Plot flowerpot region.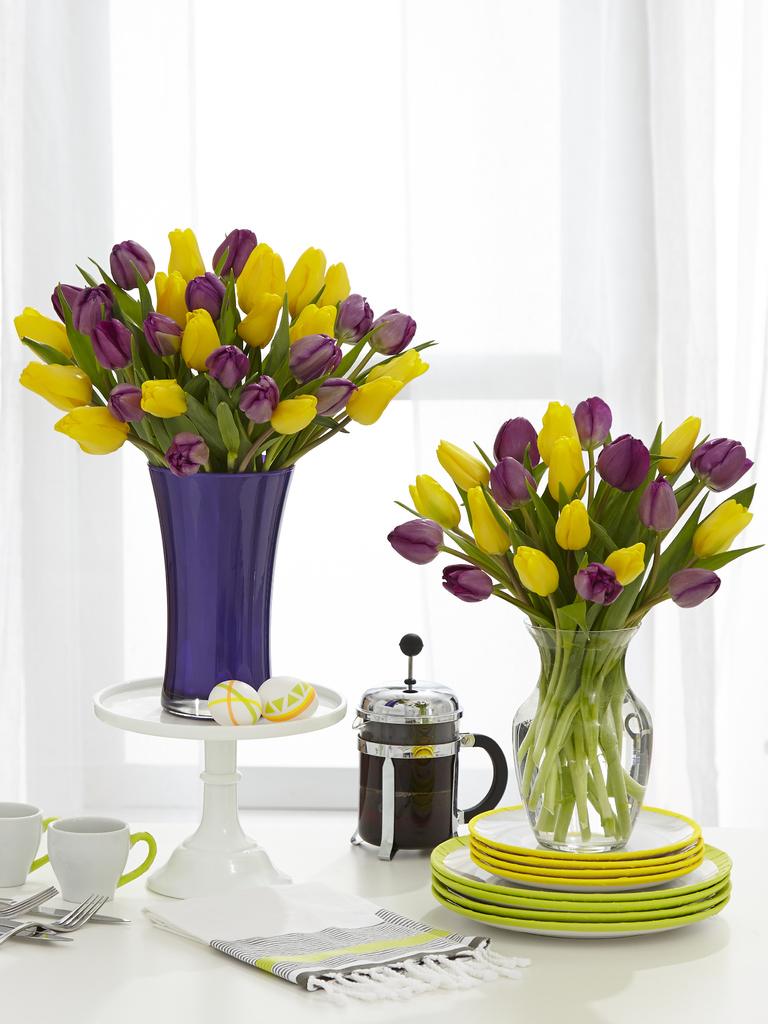
Plotted at crop(149, 442, 296, 723).
